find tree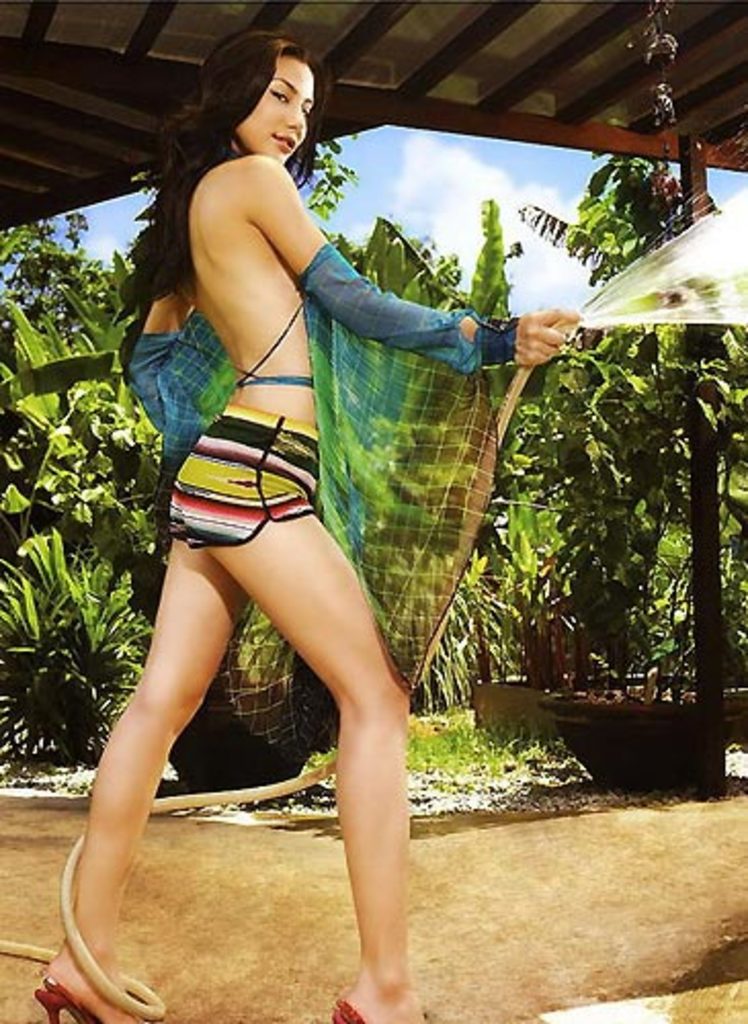
region(0, 121, 523, 776)
